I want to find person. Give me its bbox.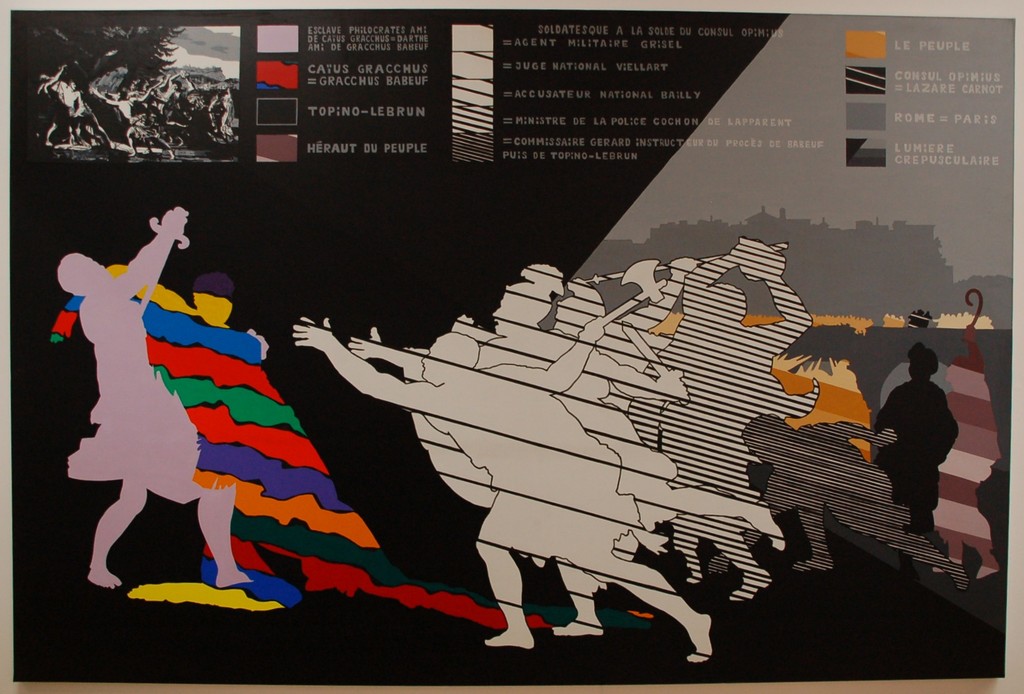
box=[714, 418, 963, 581].
